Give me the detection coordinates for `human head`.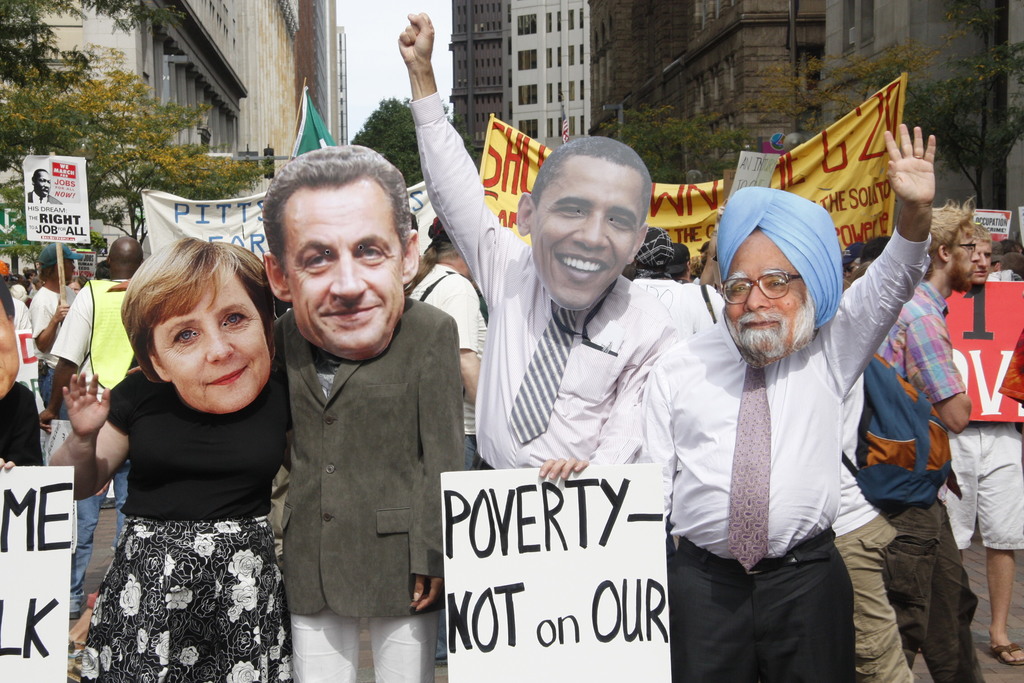
Rect(719, 185, 833, 363).
